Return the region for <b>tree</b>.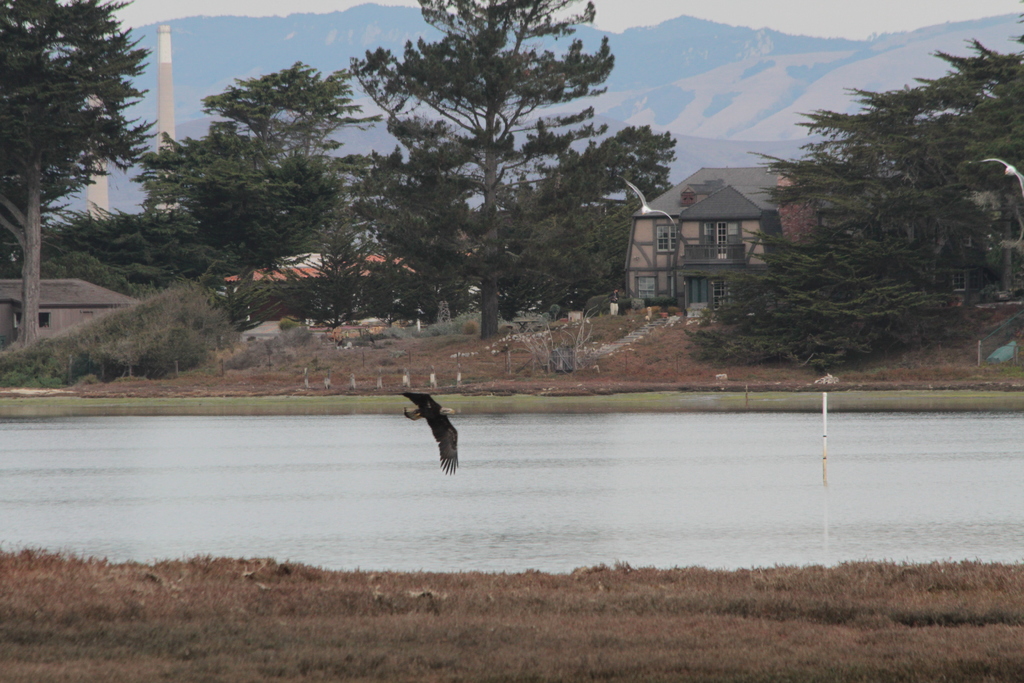
351,0,656,332.
